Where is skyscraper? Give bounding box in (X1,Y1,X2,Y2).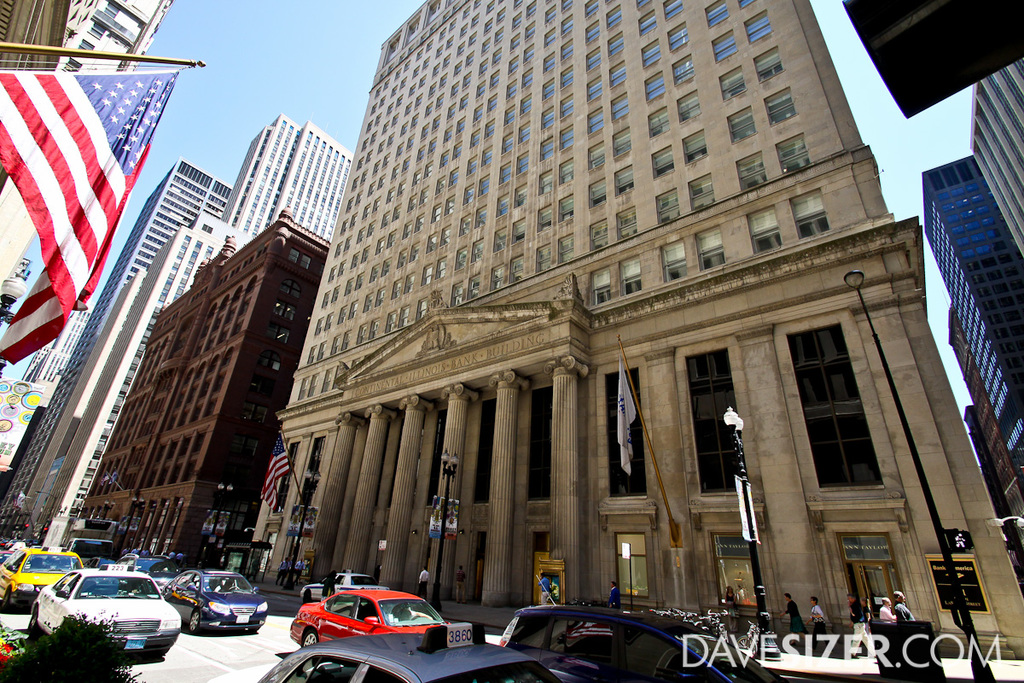
(205,16,1004,634).
